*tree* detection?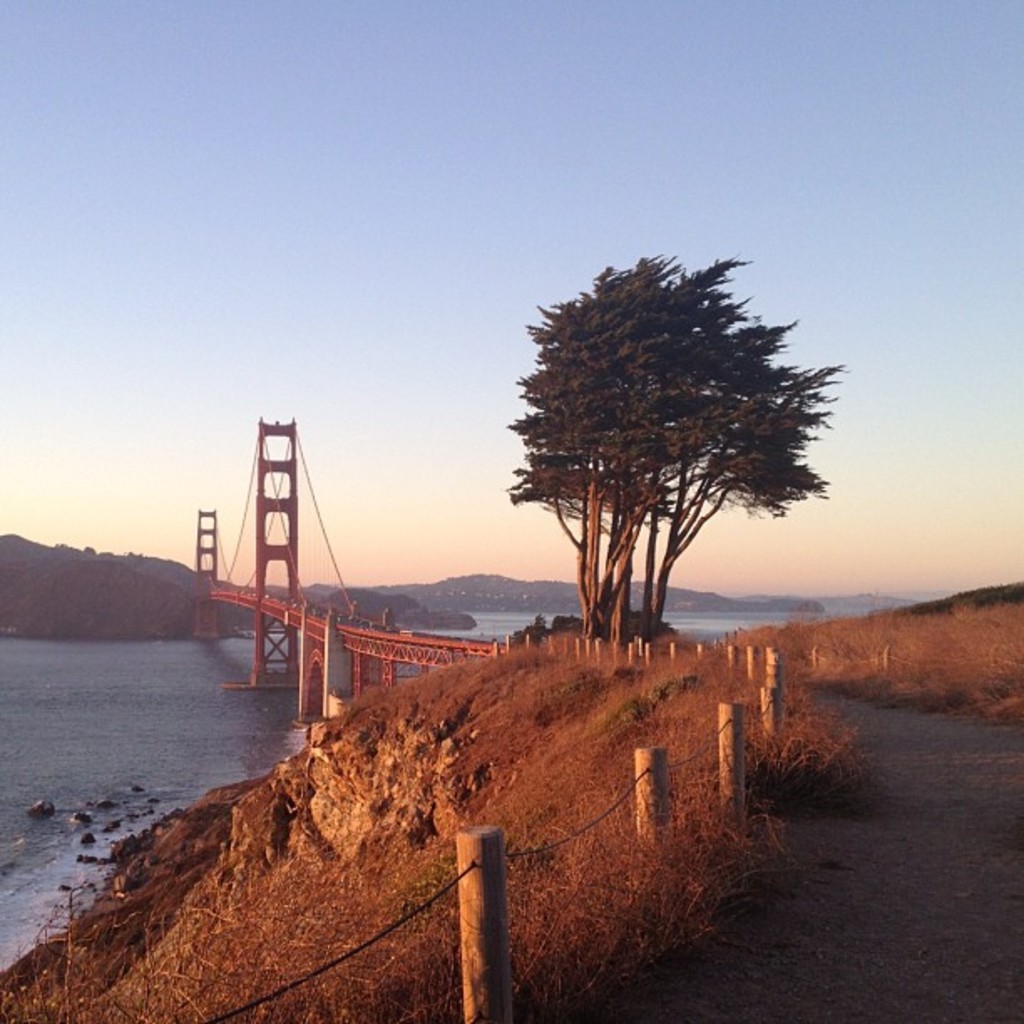
<bbox>515, 321, 810, 681</bbox>
